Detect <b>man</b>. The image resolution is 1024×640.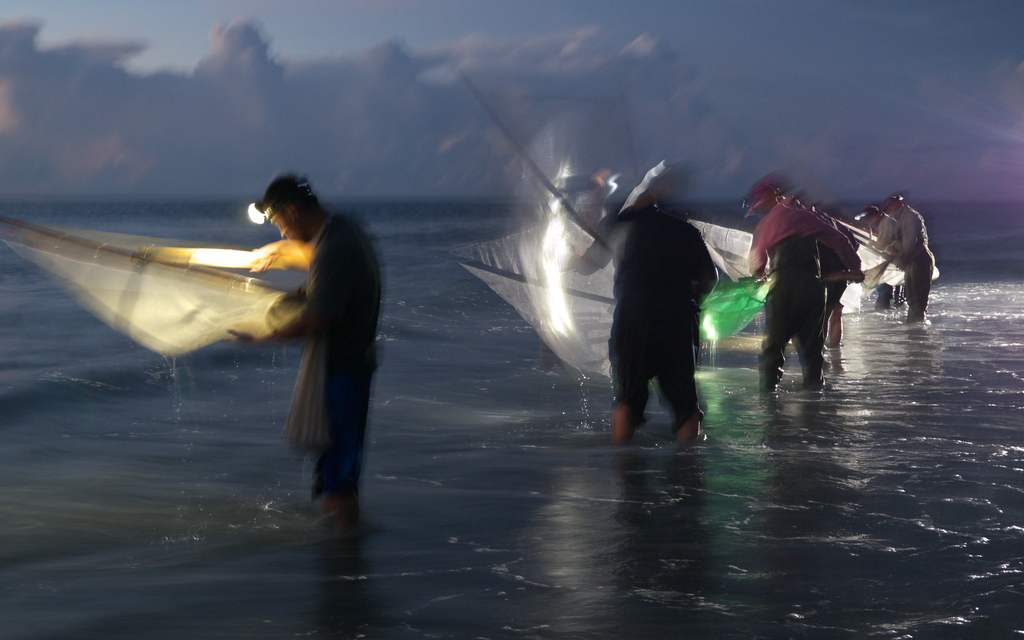
800:192:855:356.
